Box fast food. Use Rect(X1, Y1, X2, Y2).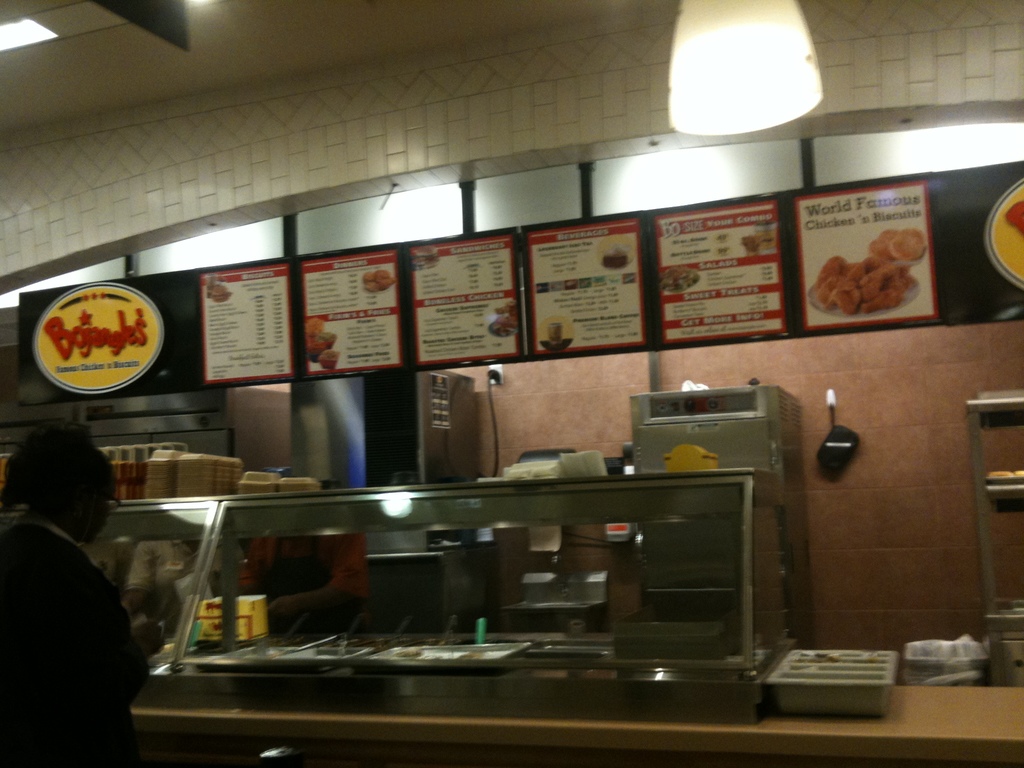
Rect(204, 271, 215, 296).
